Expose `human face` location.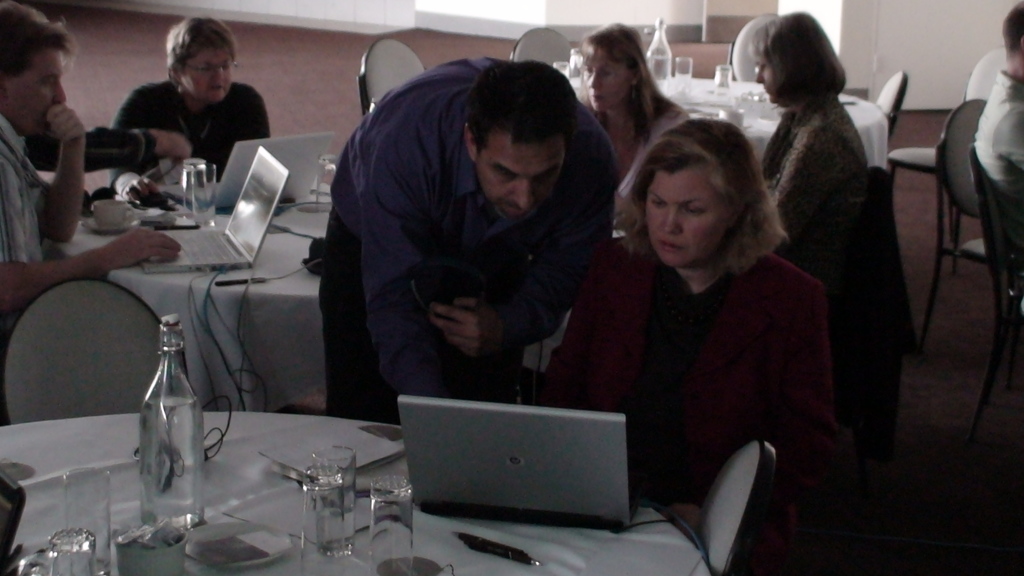
Exposed at 6/50/68/135.
